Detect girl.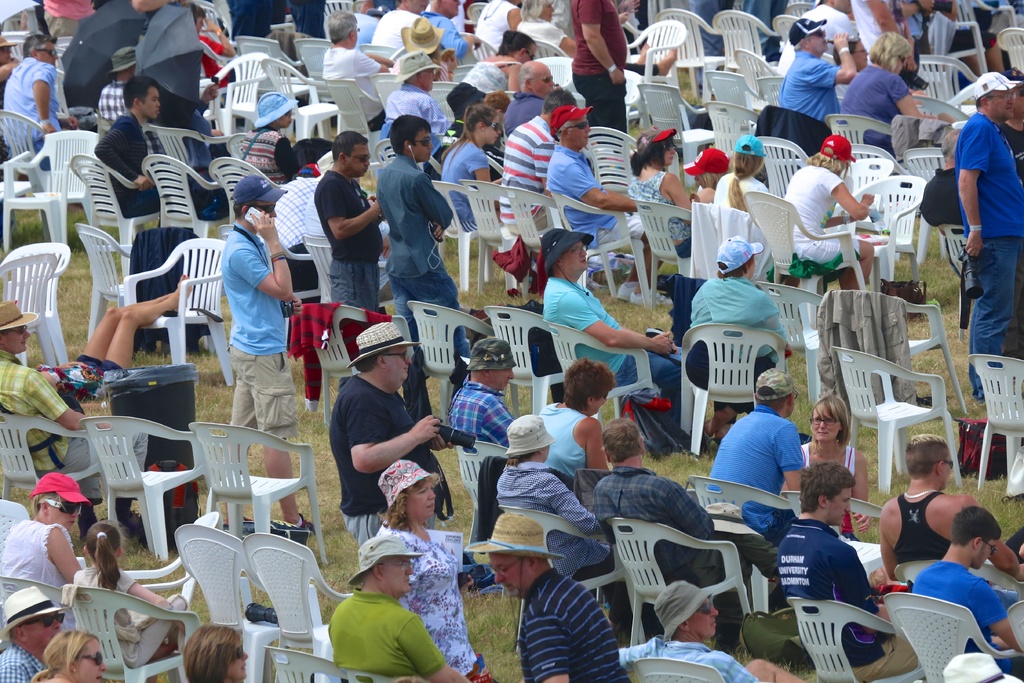
Detected at crop(711, 138, 770, 210).
